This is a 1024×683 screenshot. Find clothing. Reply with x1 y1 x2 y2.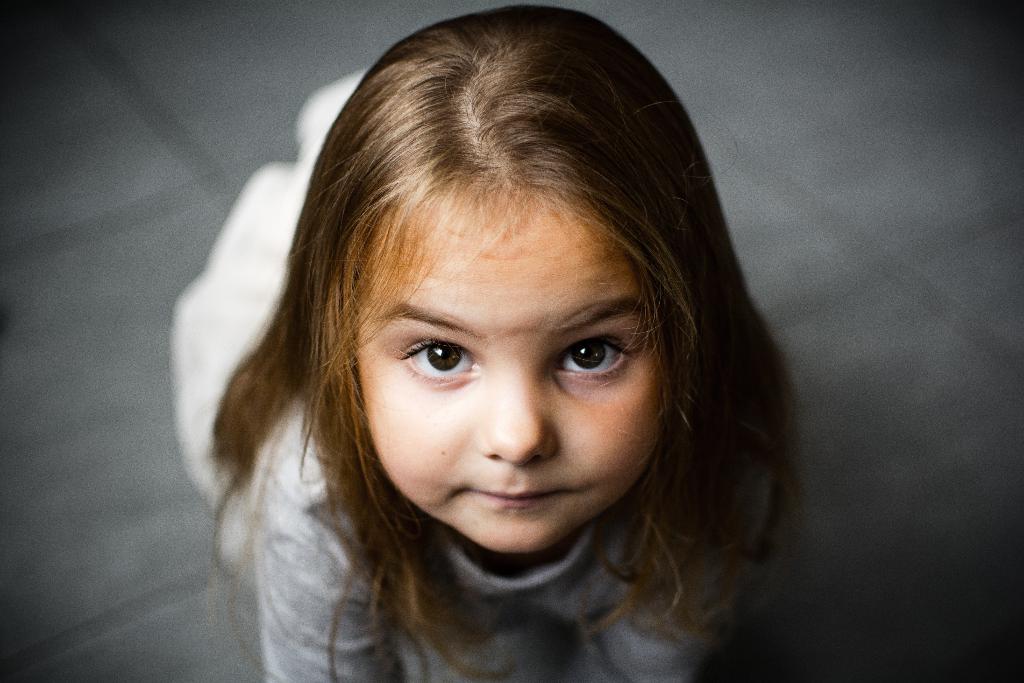
141 413 832 673.
